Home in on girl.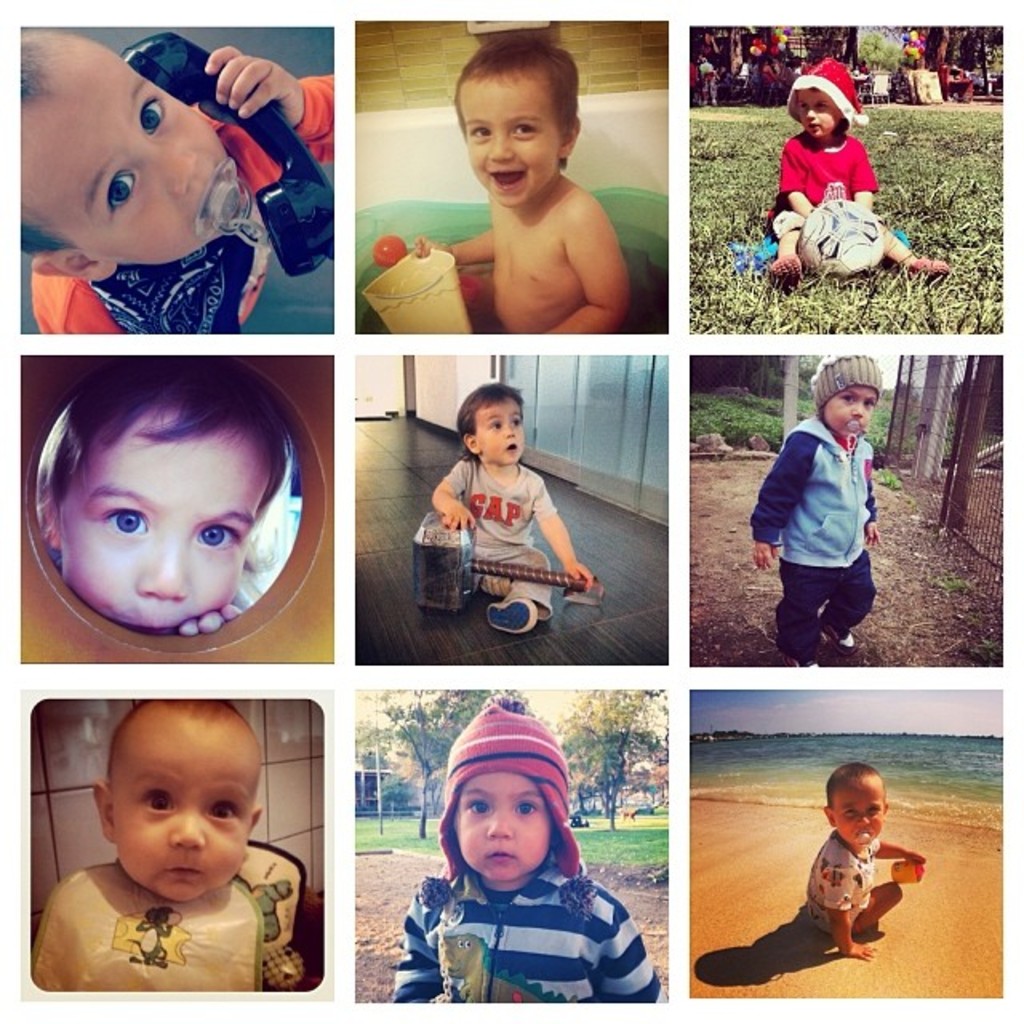
Homed in at BBox(18, 30, 334, 334).
